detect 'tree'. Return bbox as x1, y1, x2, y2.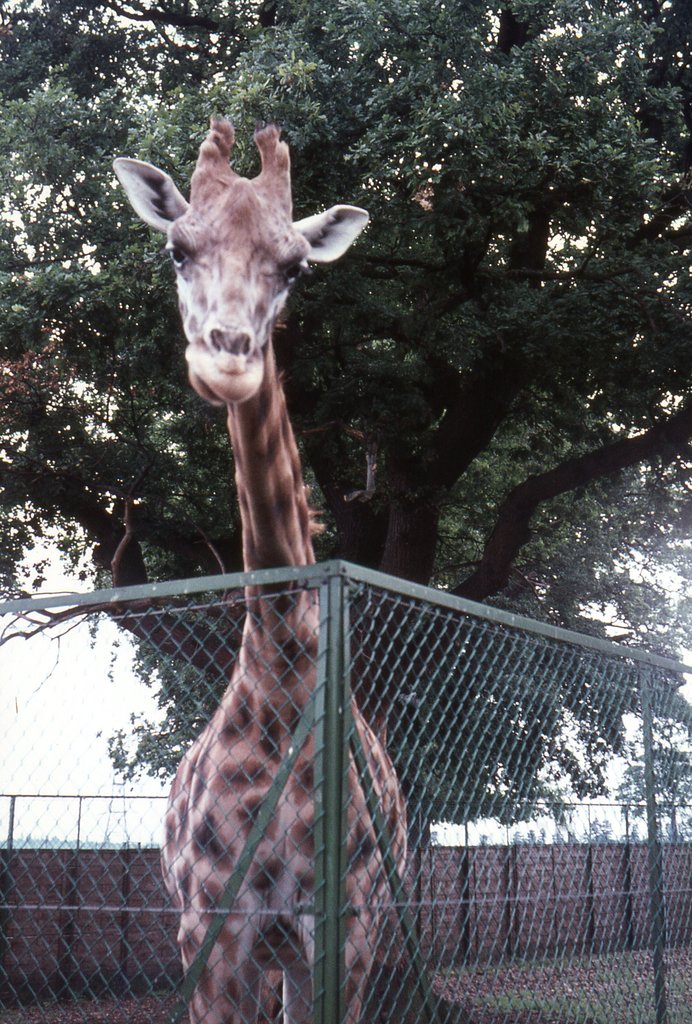
0, 0, 691, 796.
